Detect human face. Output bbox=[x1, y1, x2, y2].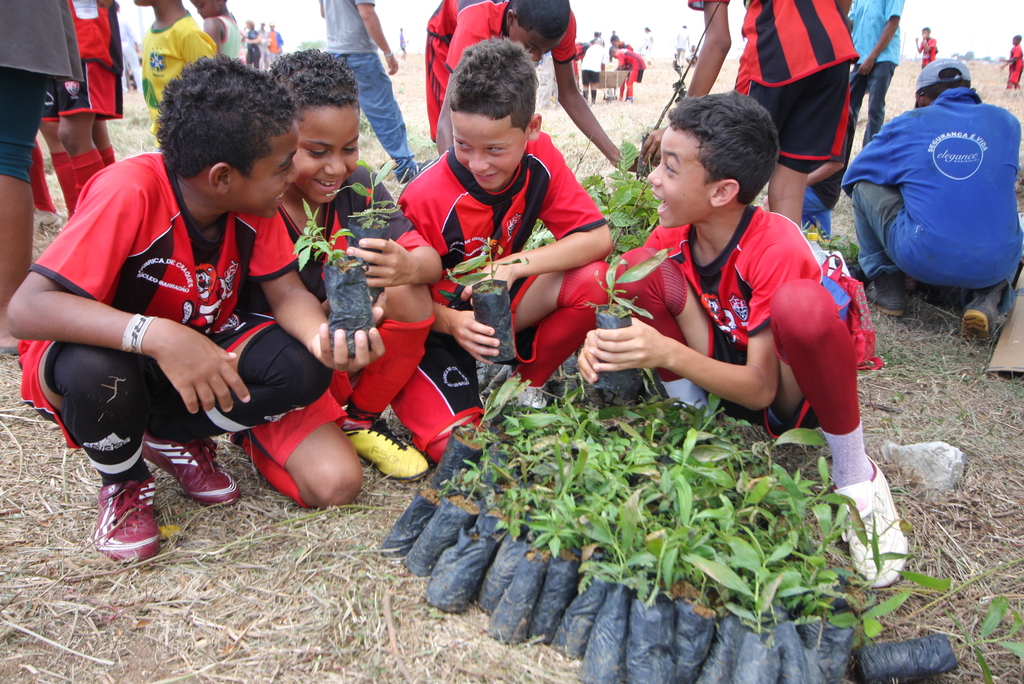
bbox=[641, 127, 719, 229].
